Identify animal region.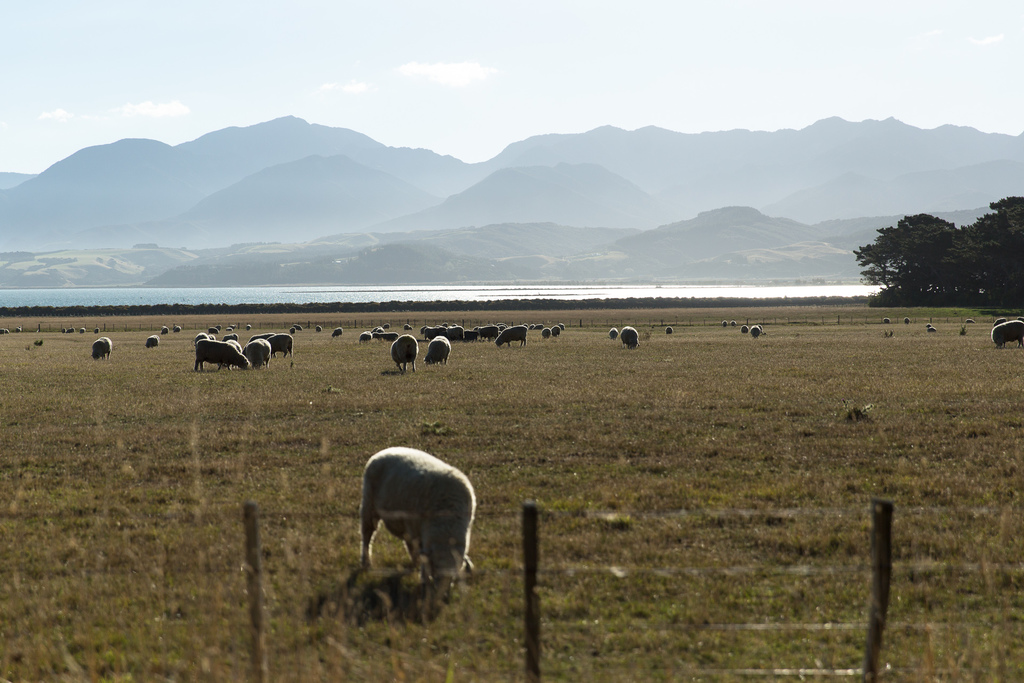
Region: <box>423,334,449,366</box>.
